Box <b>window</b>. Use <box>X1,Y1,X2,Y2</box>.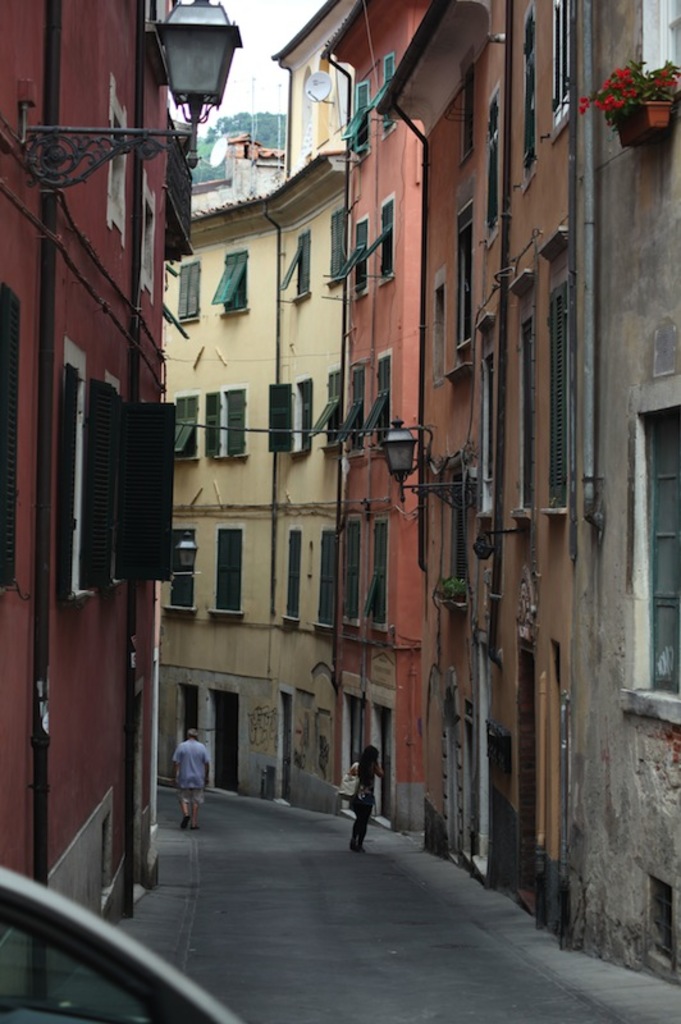
<box>172,392,193,461</box>.
